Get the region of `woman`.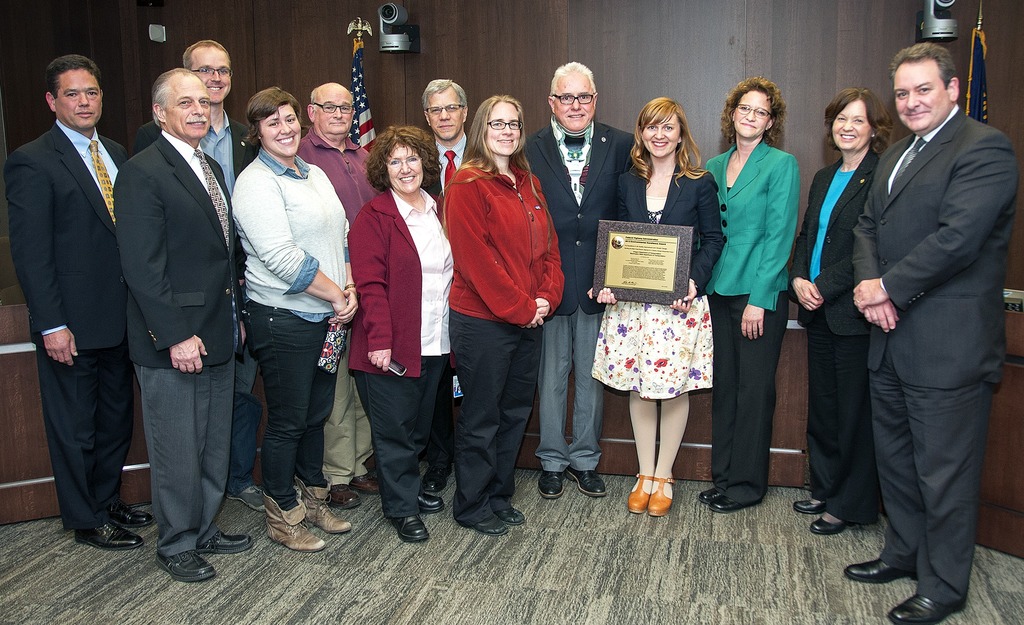
bbox(350, 122, 459, 546).
